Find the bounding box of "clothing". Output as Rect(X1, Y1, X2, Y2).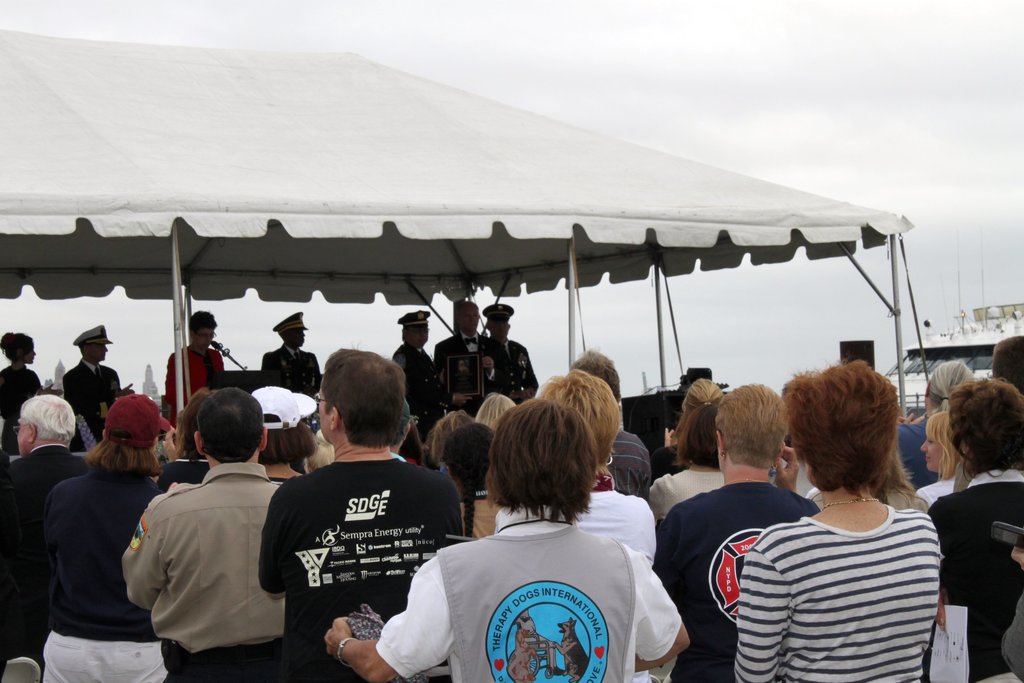
Rect(163, 345, 223, 427).
